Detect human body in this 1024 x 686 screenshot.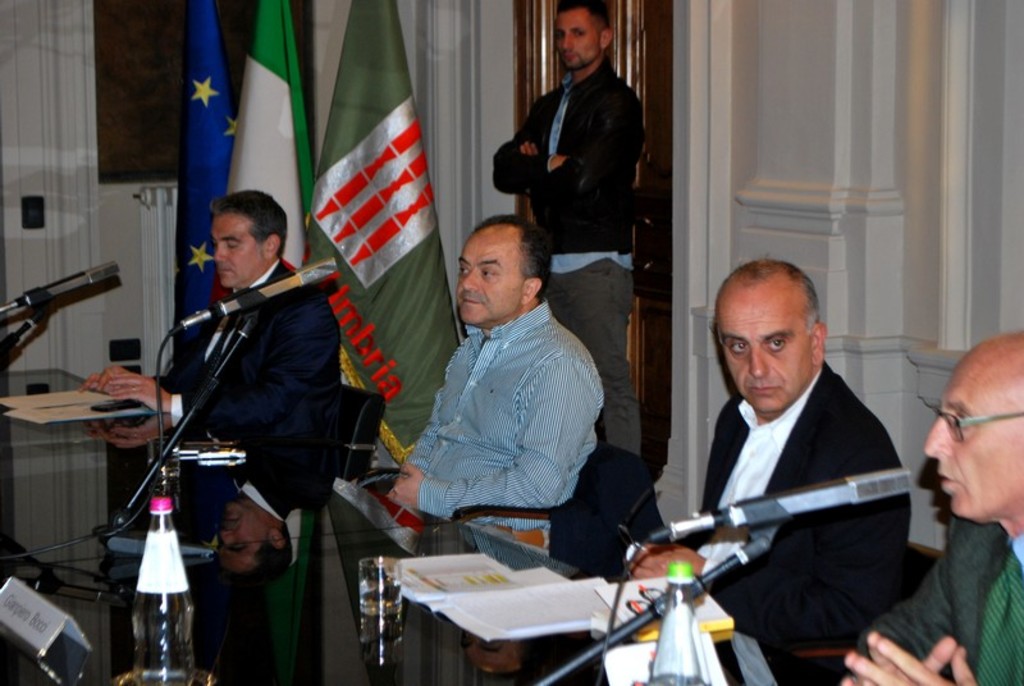
Detection: locate(641, 255, 918, 678).
